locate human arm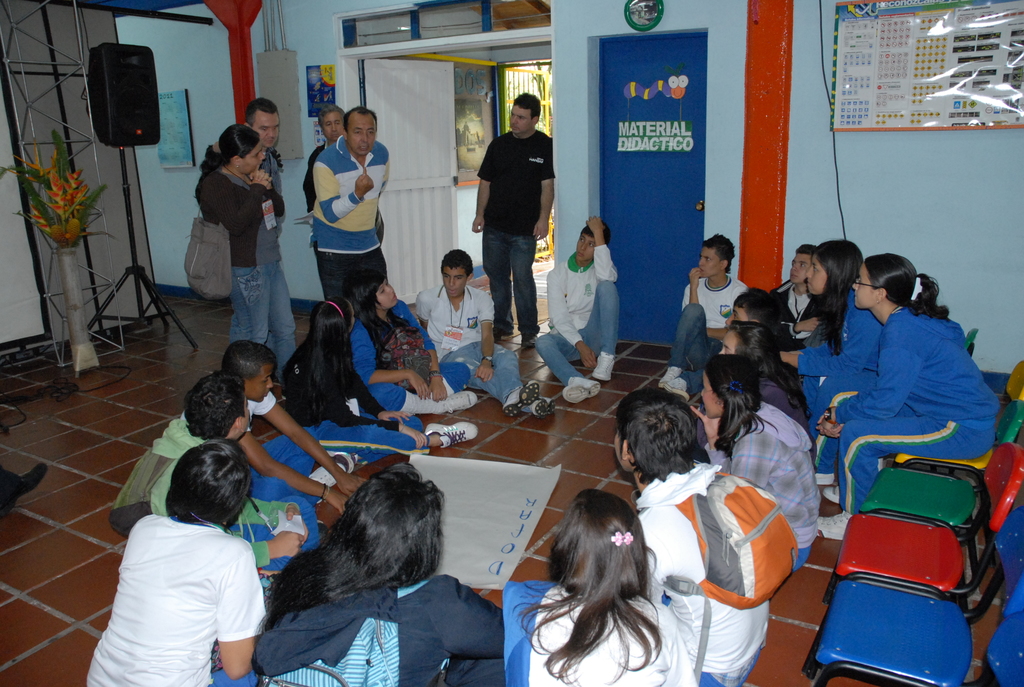
x1=216 y1=542 x2=275 y2=678
